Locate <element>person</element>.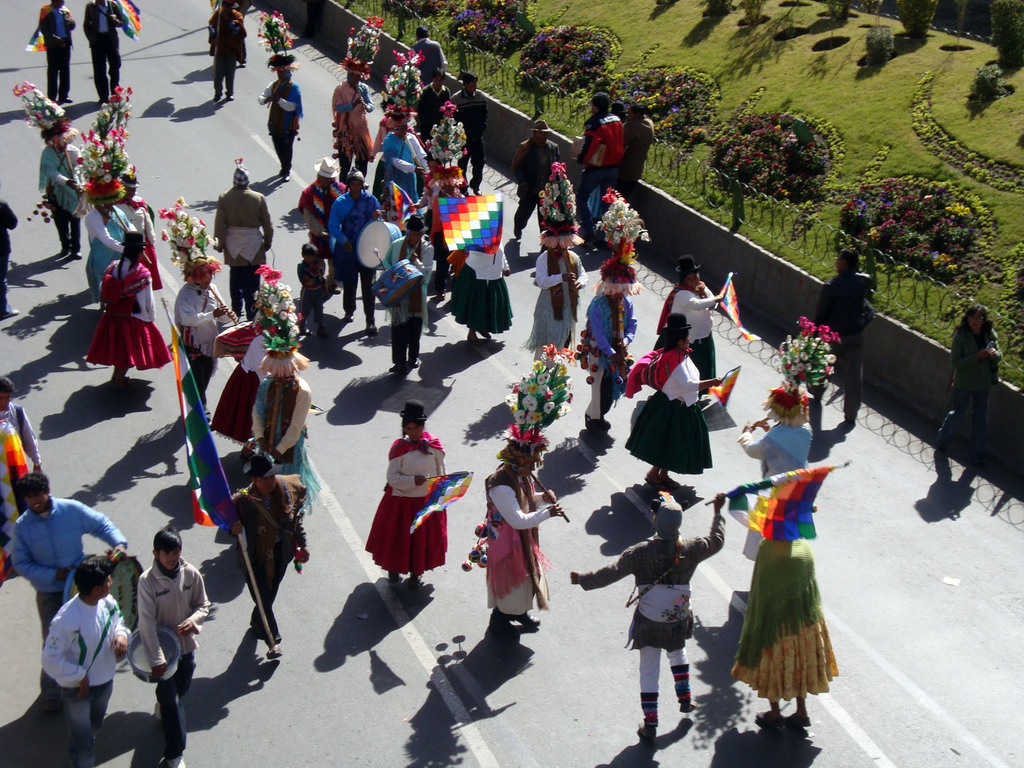
Bounding box: {"x1": 387, "y1": 209, "x2": 437, "y2": 373}.
